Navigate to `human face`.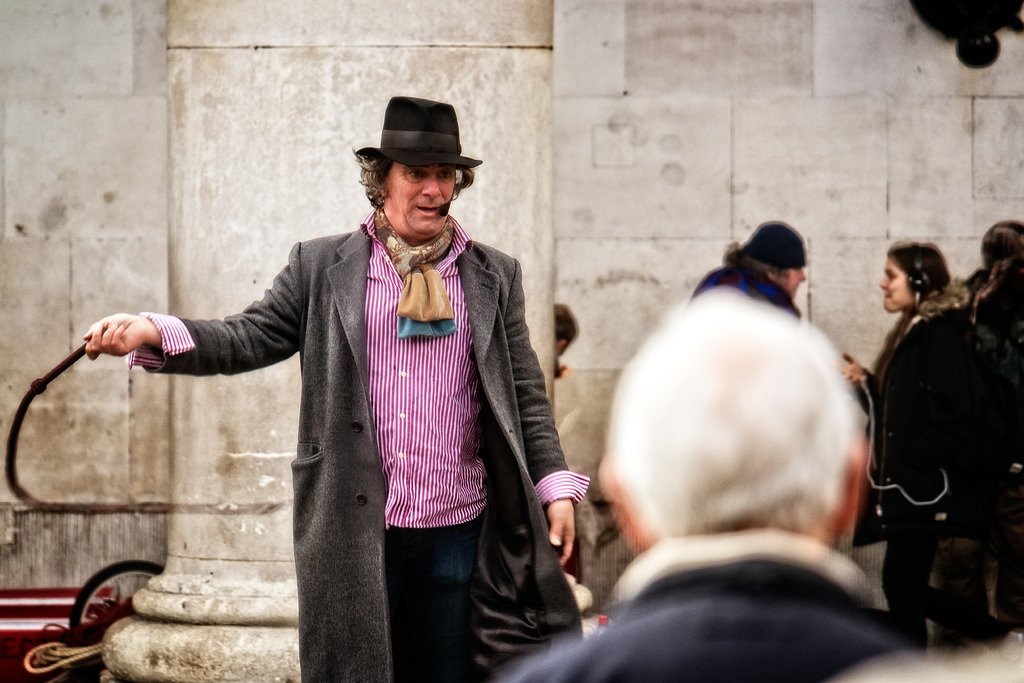
Navigation target: 878,254,916,309.
